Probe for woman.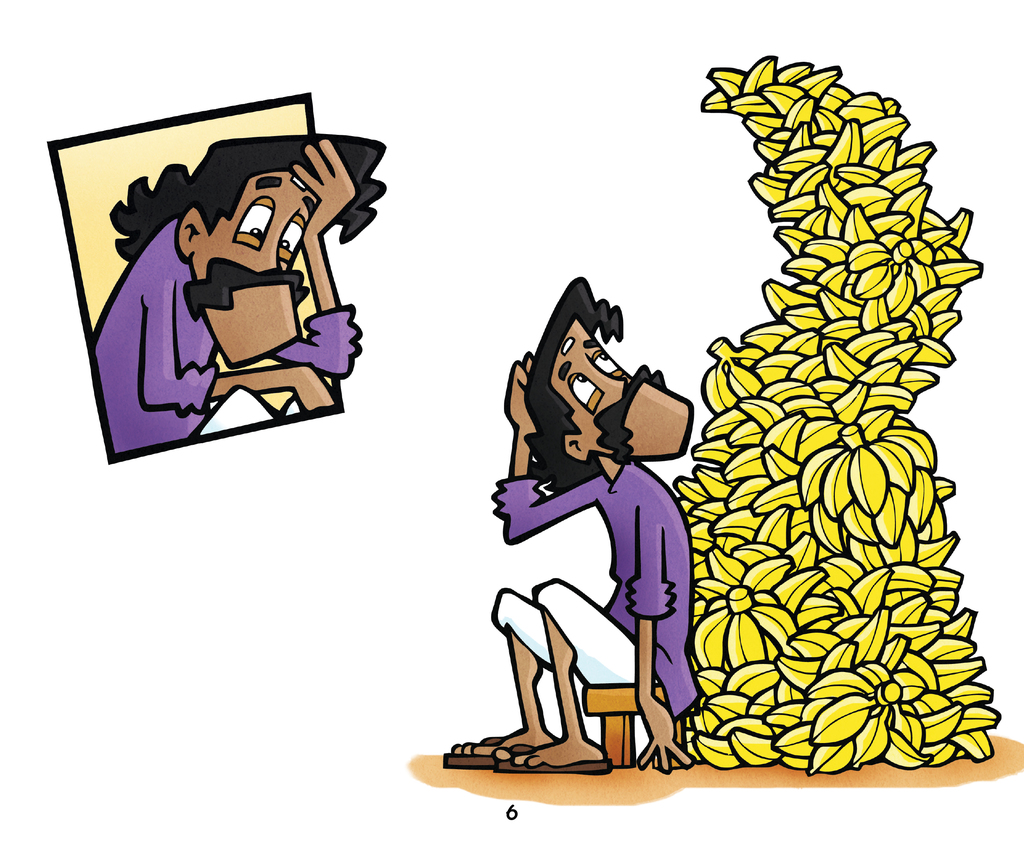
Probe result: select_region(483, 255, 708, 750).
